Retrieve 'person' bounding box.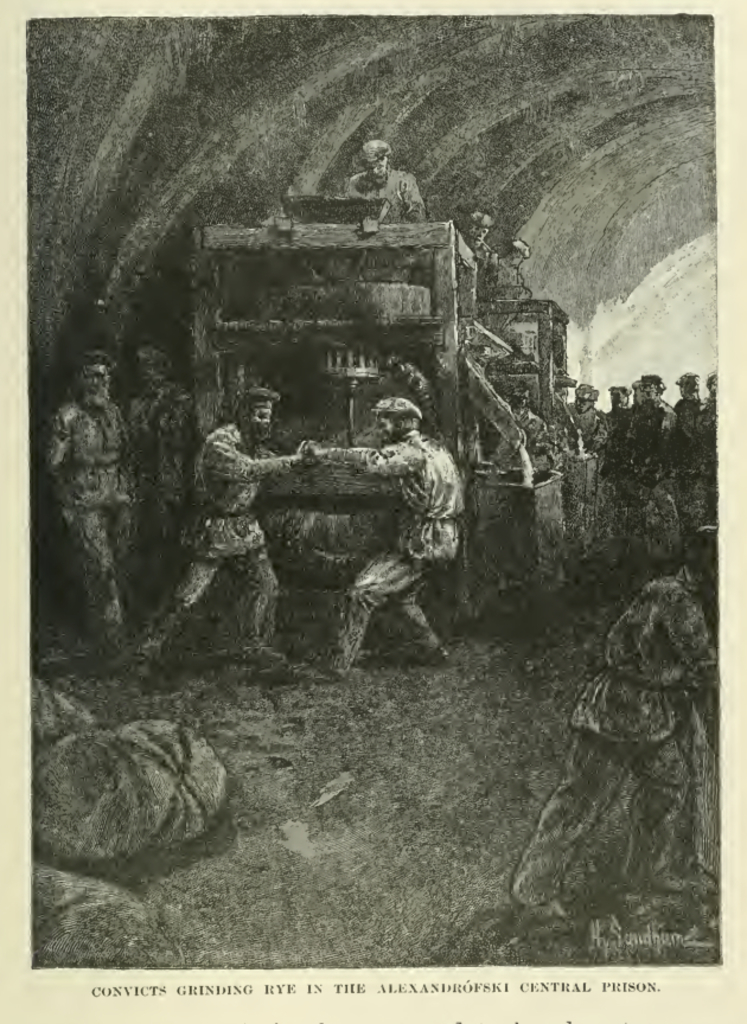
Bounding box: bbox(521, 544, 721, 914).
